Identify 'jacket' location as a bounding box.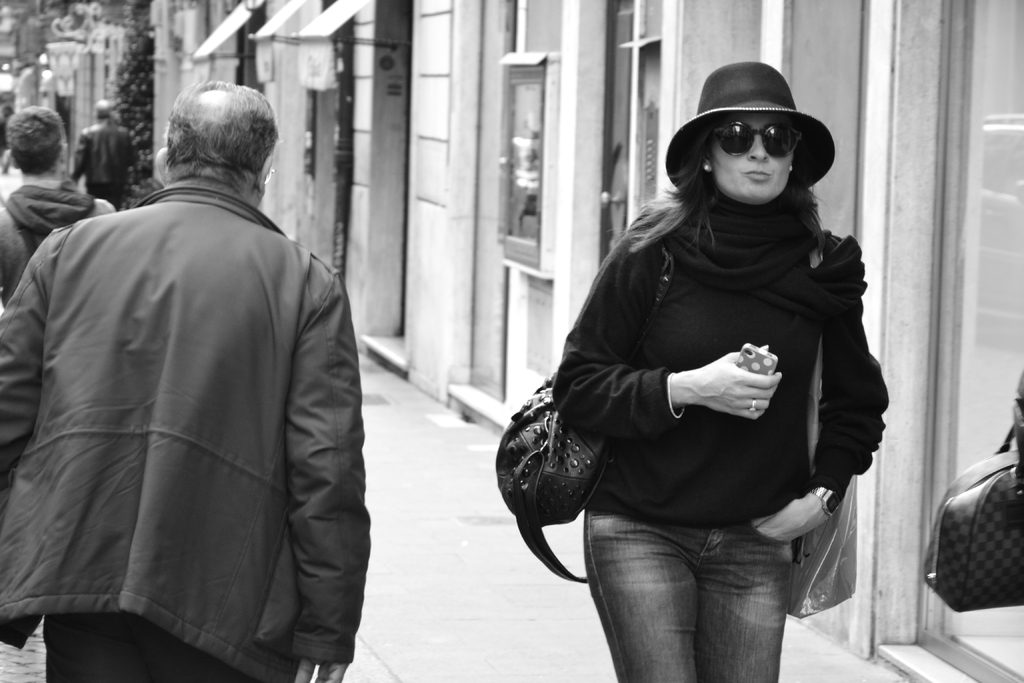
[x1=0, y1=180, x2=106, y2=302].
